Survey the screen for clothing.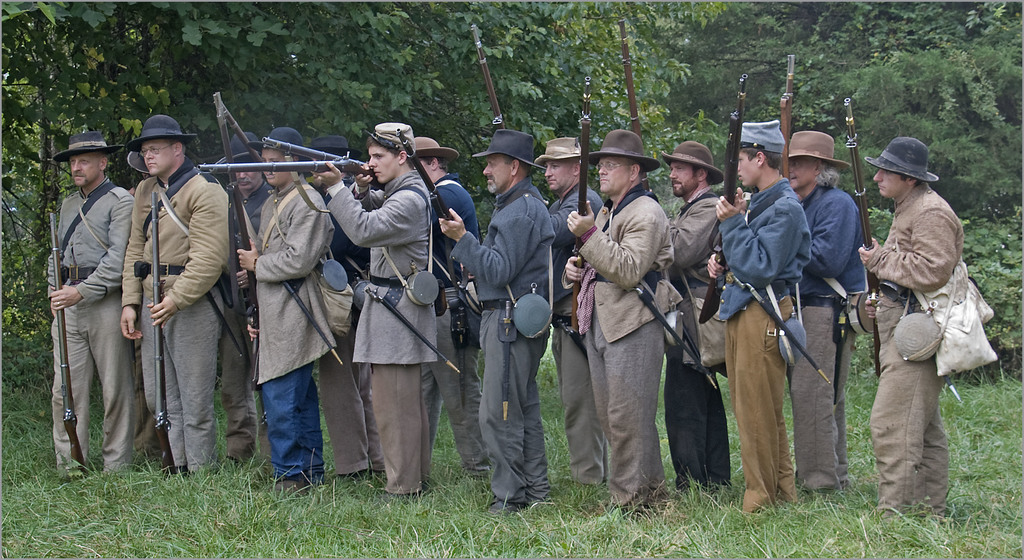
Survey found: 563, 180, 684, 511.
